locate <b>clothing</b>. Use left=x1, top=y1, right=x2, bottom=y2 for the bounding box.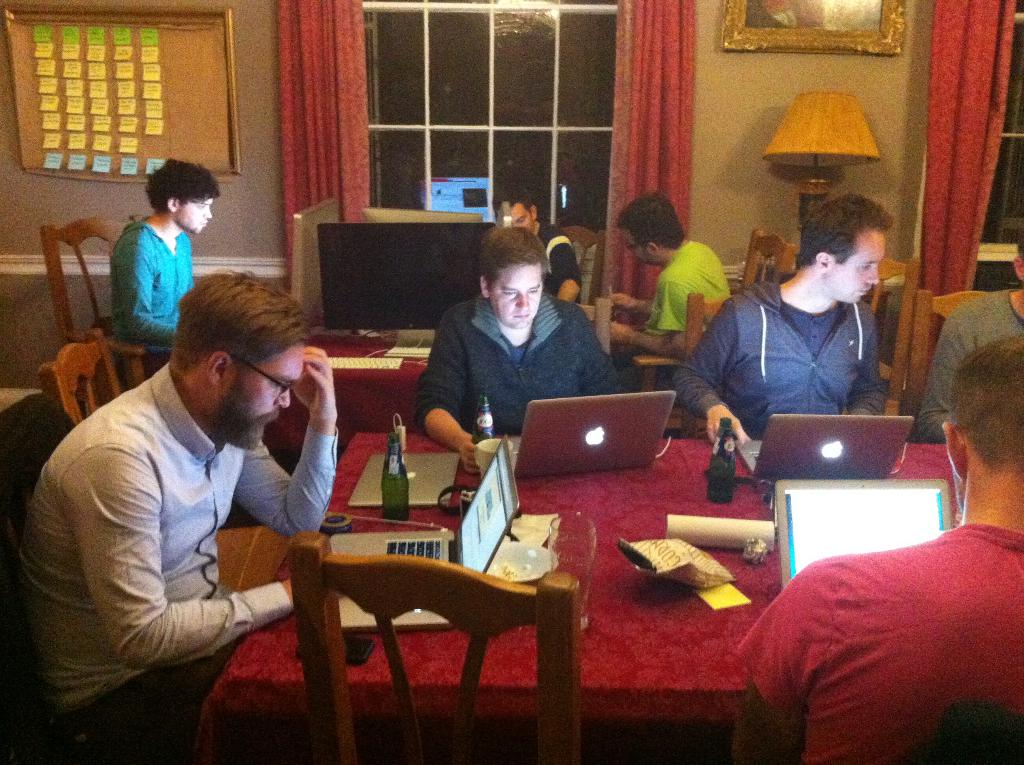
left=411, top=292, right=624, bottom=439.
